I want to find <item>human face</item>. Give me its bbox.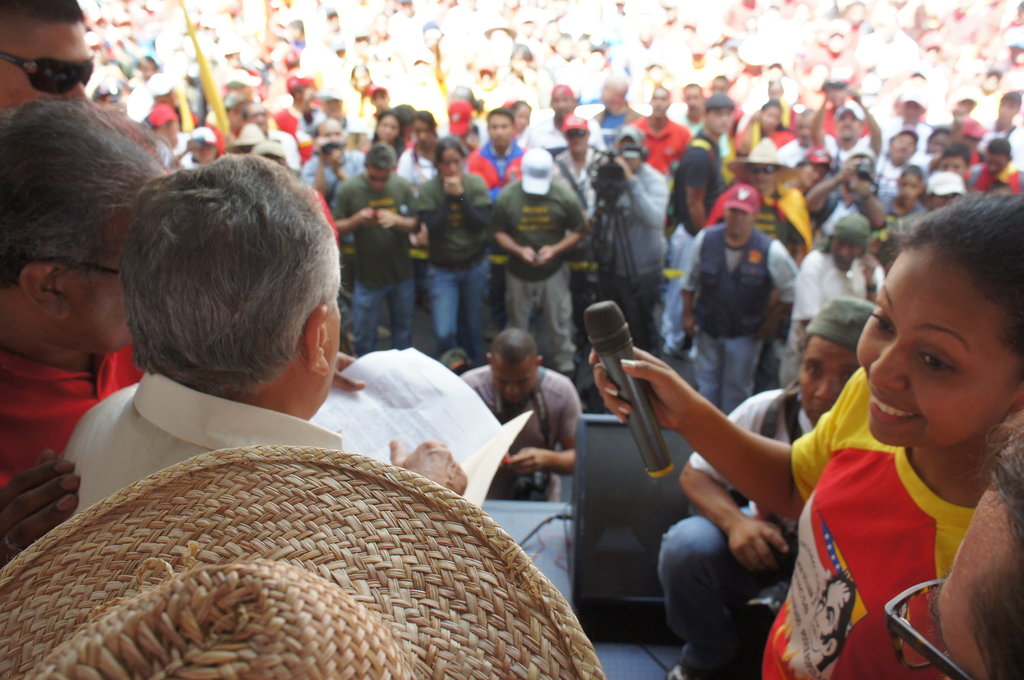
l=799, t=334, r=860, b=425.
